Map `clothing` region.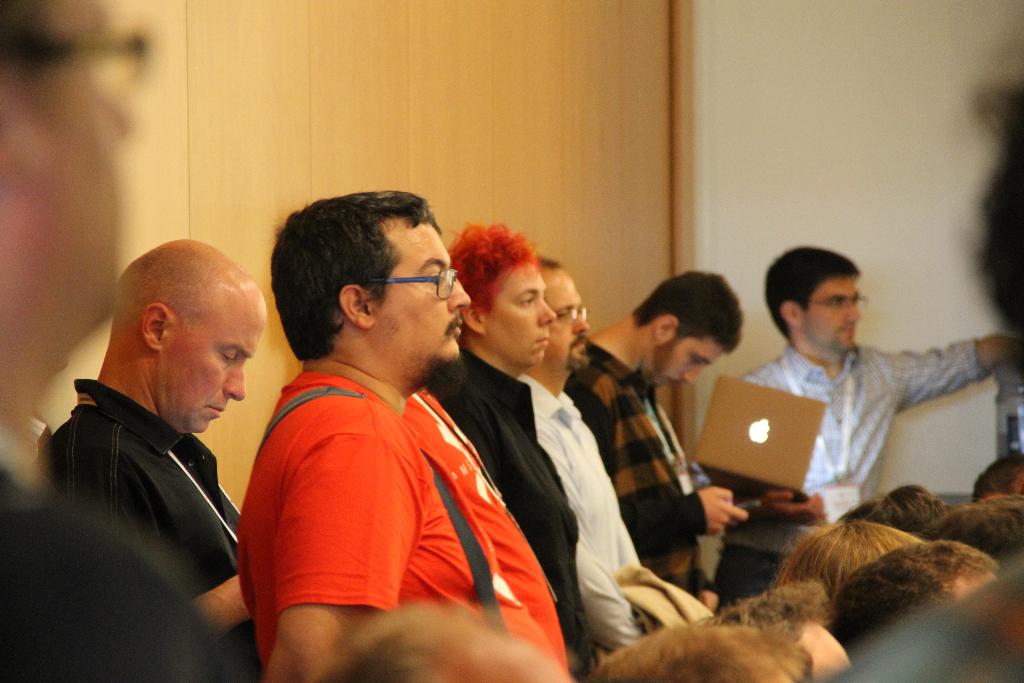
Mapped to (430,343,607,682).
